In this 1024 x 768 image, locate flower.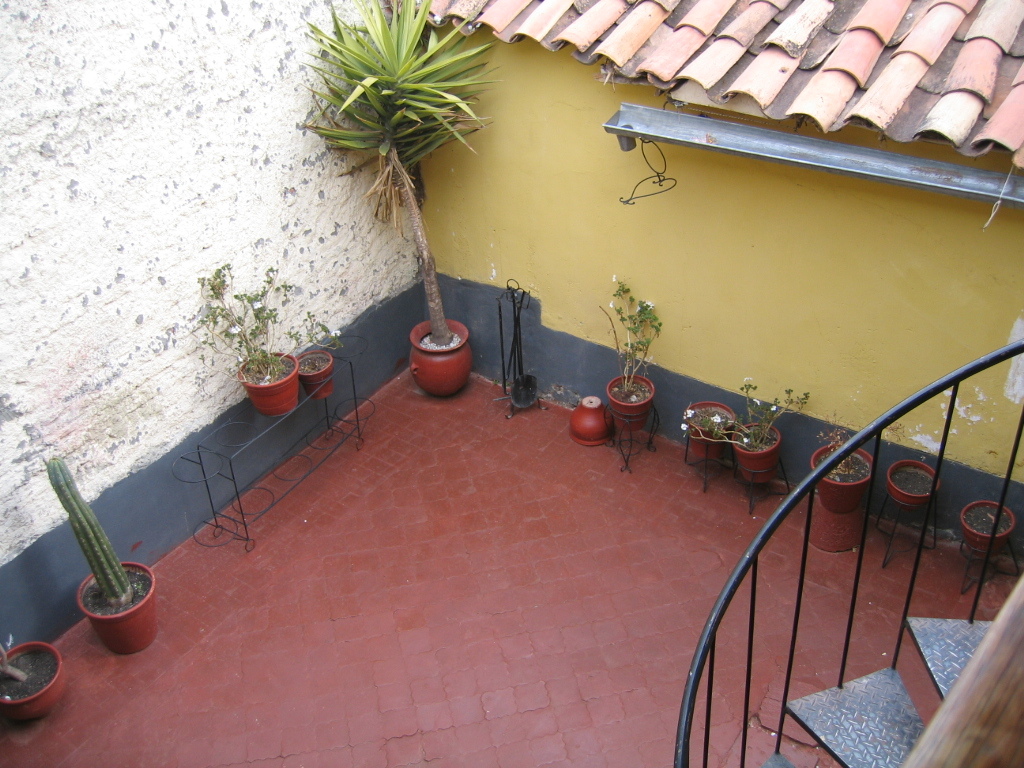
Bounding box: rect(687, 408, 693, 418).
